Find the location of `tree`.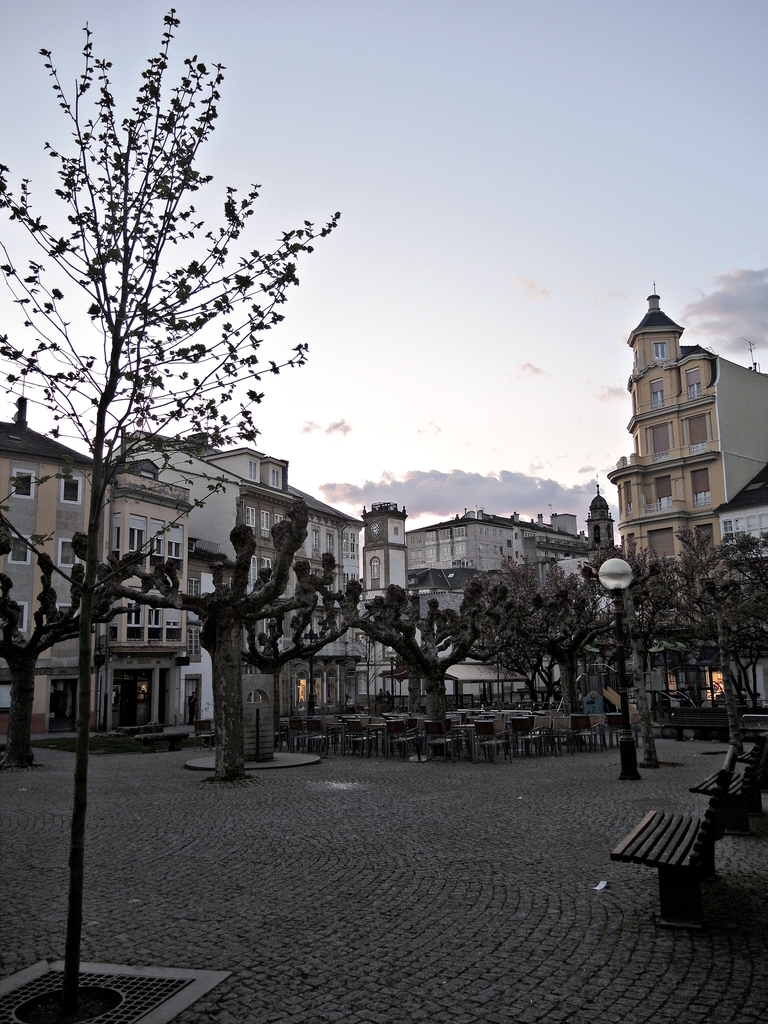
Location: bbox=[26, 28, 310, 556].
